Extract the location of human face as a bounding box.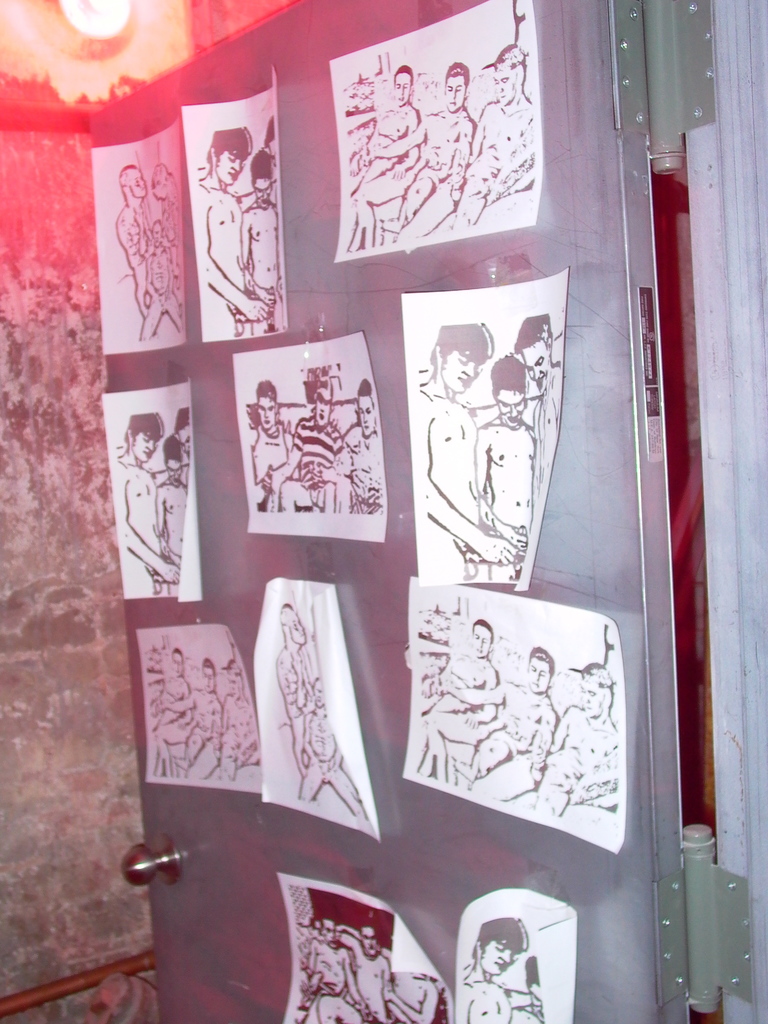
200, 672, 217, 693.
